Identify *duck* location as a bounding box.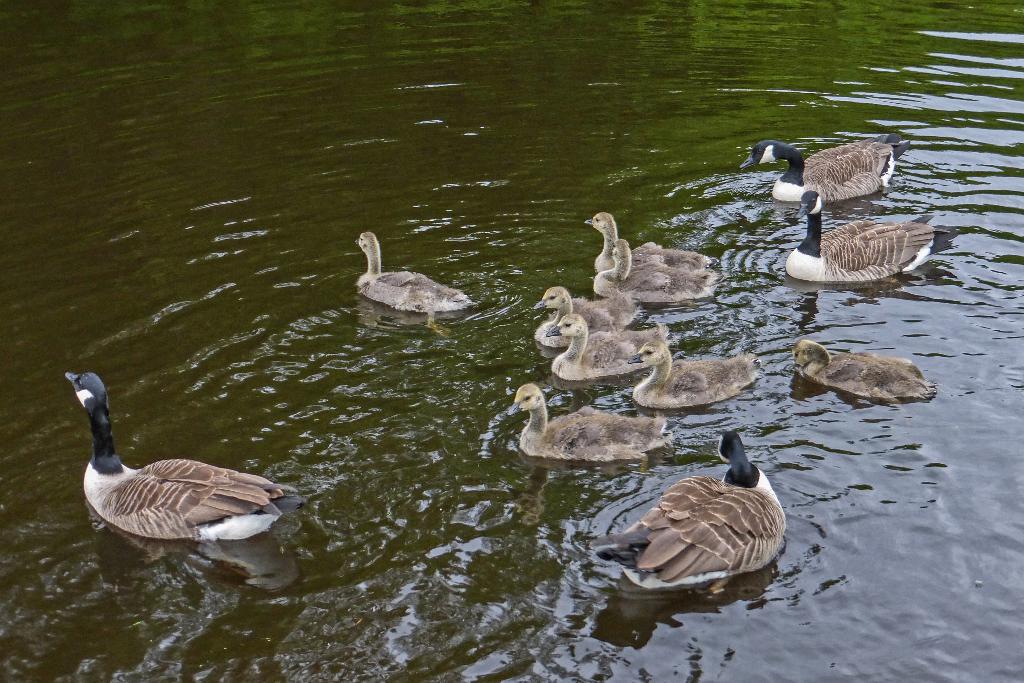
67:368:305:544.
